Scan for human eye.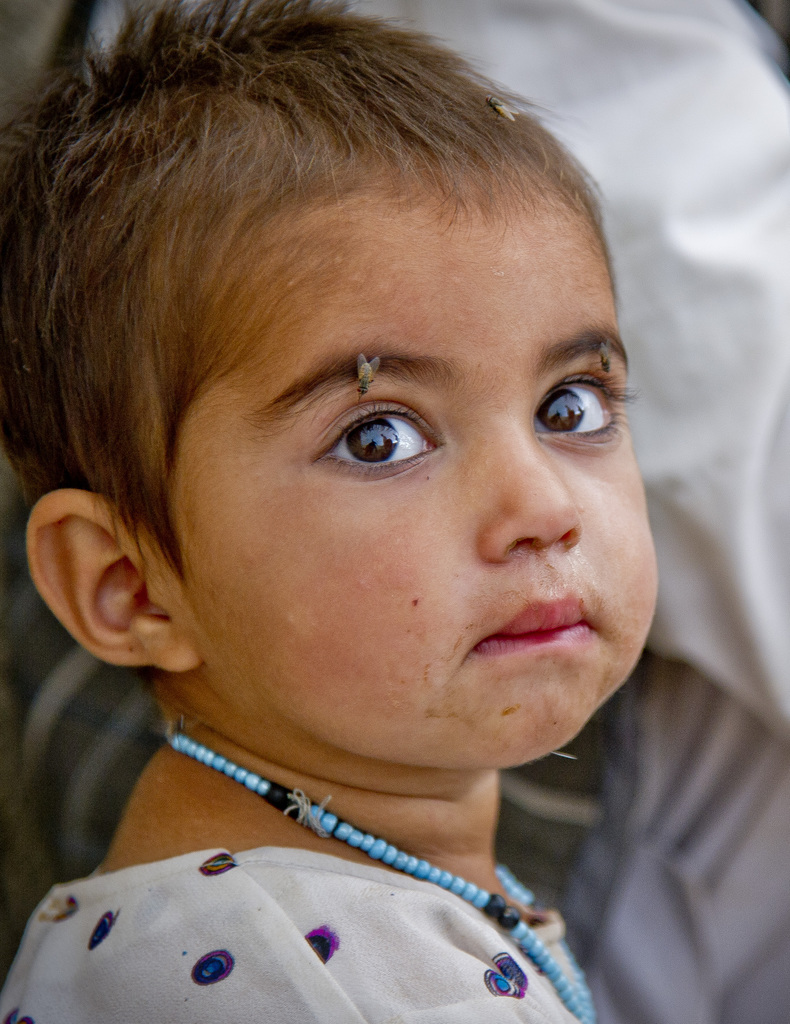
Scan result: (left=528, top=374, right=643, bottom=447).
